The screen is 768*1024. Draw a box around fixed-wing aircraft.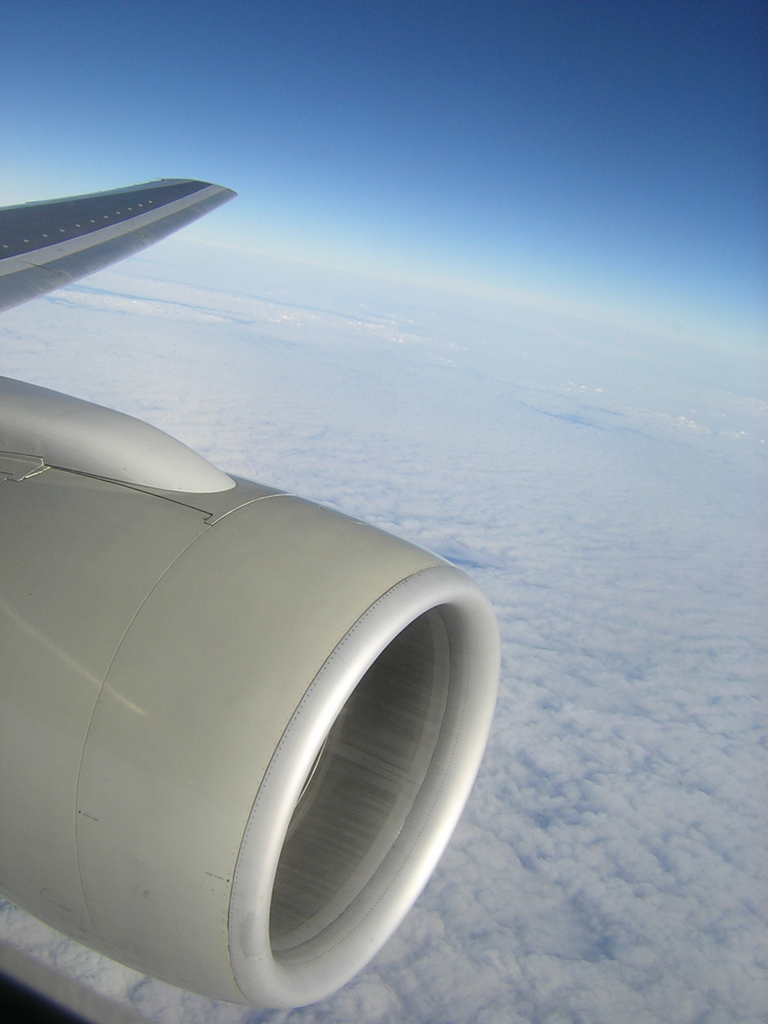
0,175,507,1023.
